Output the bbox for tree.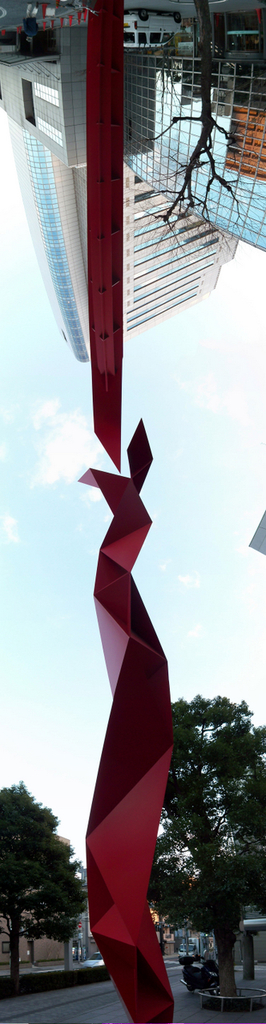
bbox=[147, 700, 265, 994].
